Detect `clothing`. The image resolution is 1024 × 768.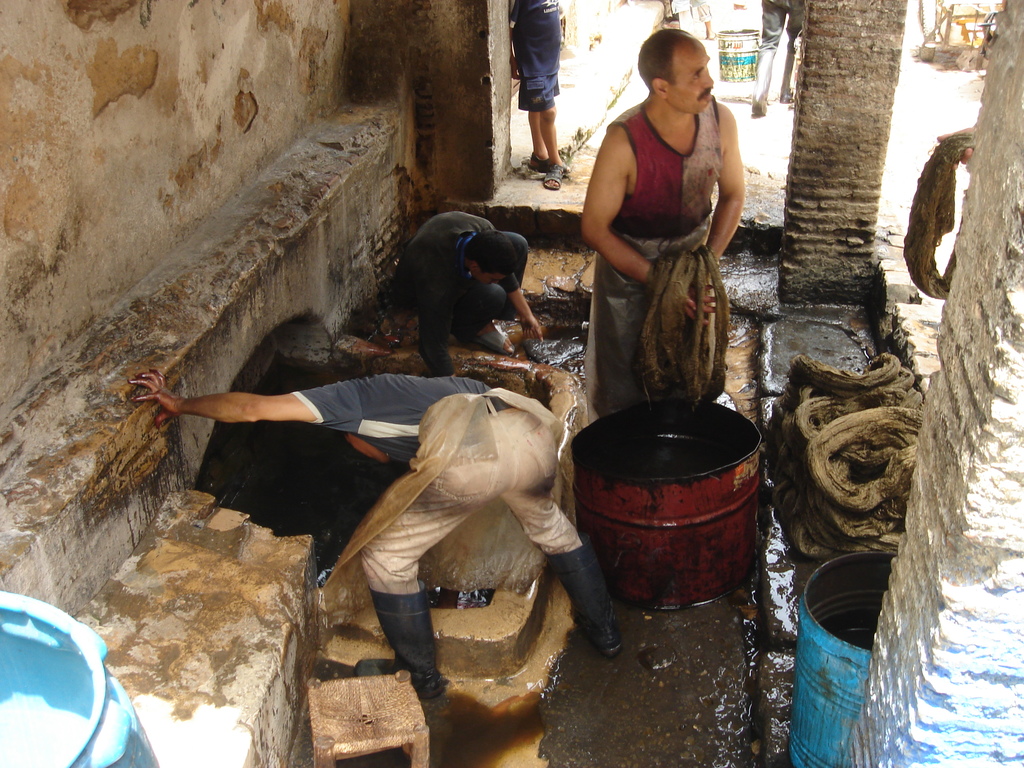
[505,0,563,111].
